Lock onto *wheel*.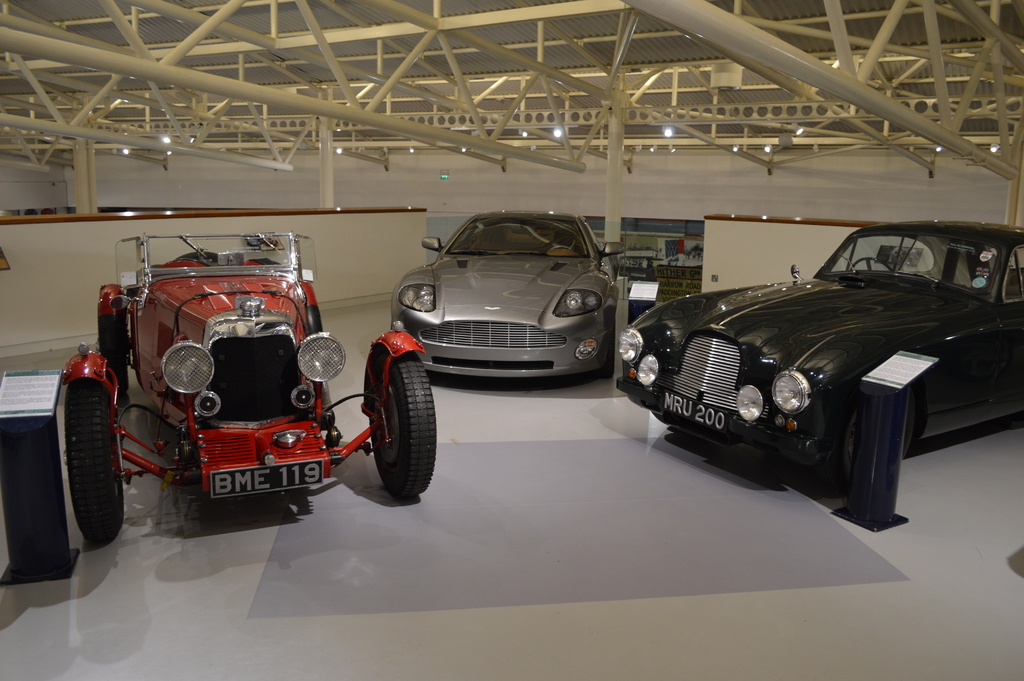
Locked: x1=168, y1=259, x2=212, y2=268.
